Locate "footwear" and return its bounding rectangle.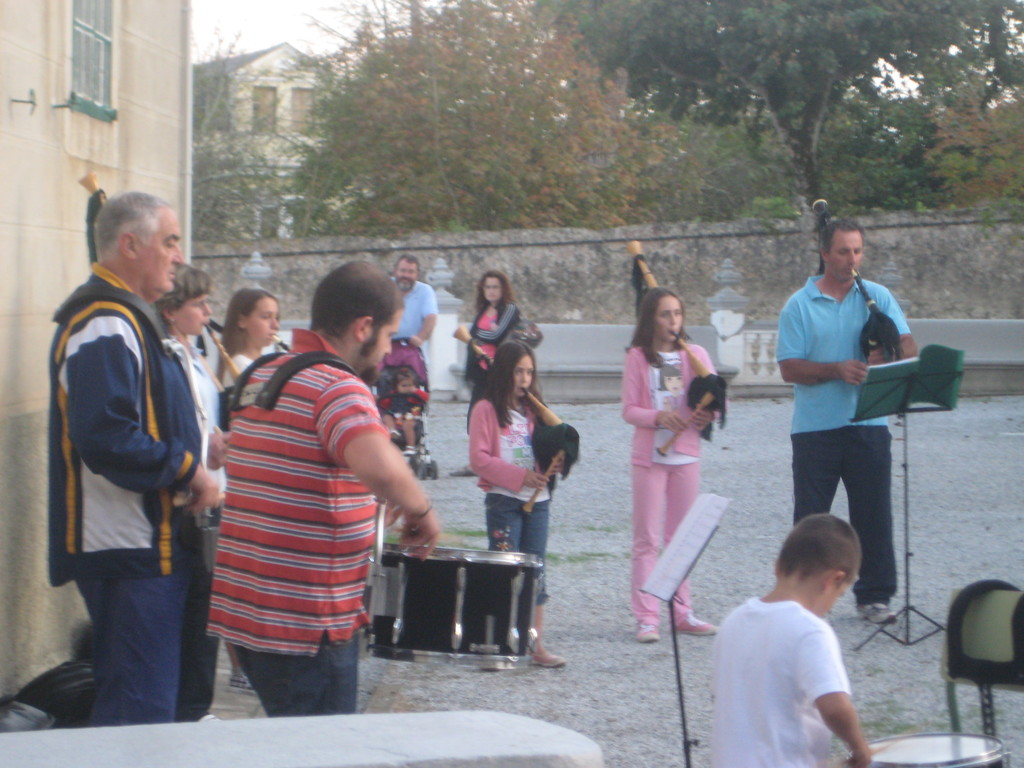
187, 709, 221, 724.
